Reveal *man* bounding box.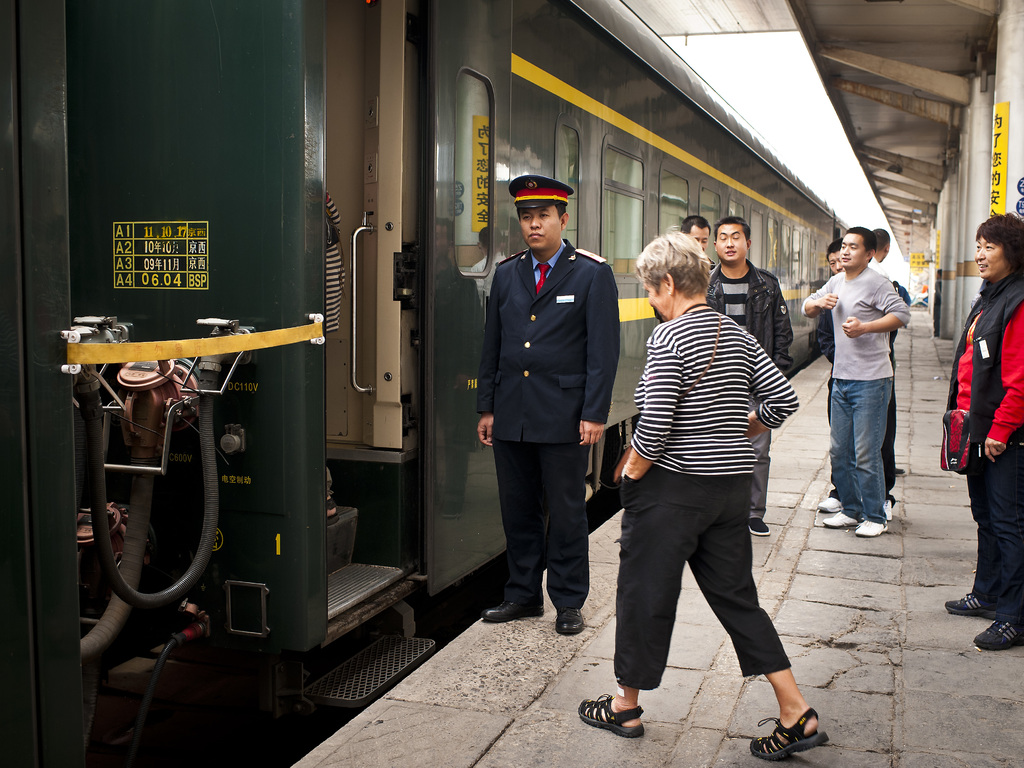
Revealed: {"left": 819, "top": 244, "right": 897, "bottom": 520}.
